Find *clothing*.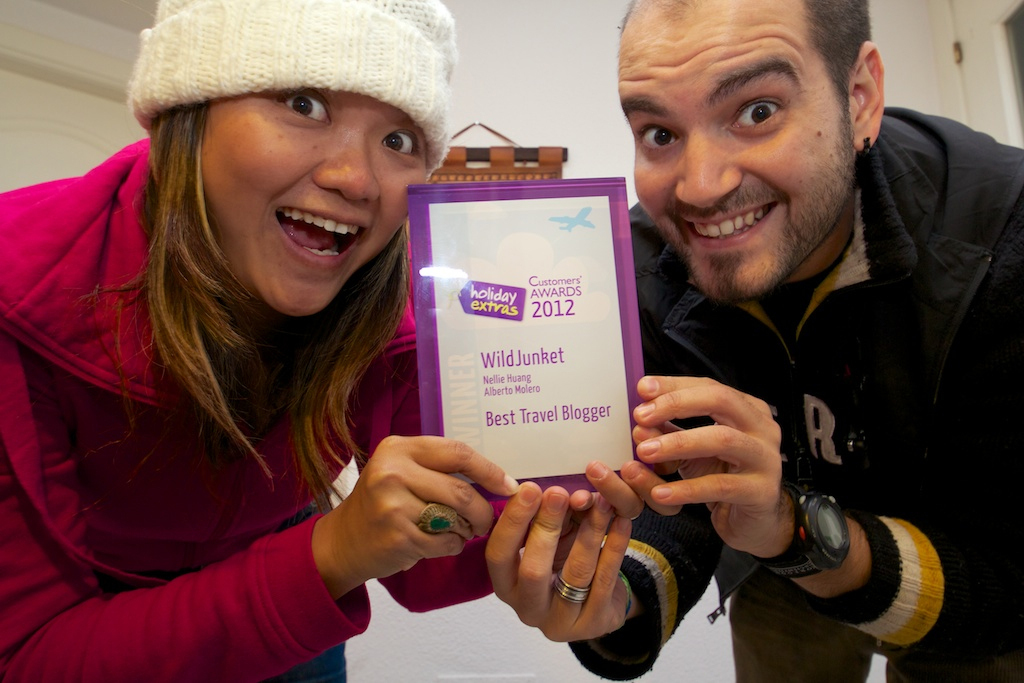
(10, 60, 506, 682).
